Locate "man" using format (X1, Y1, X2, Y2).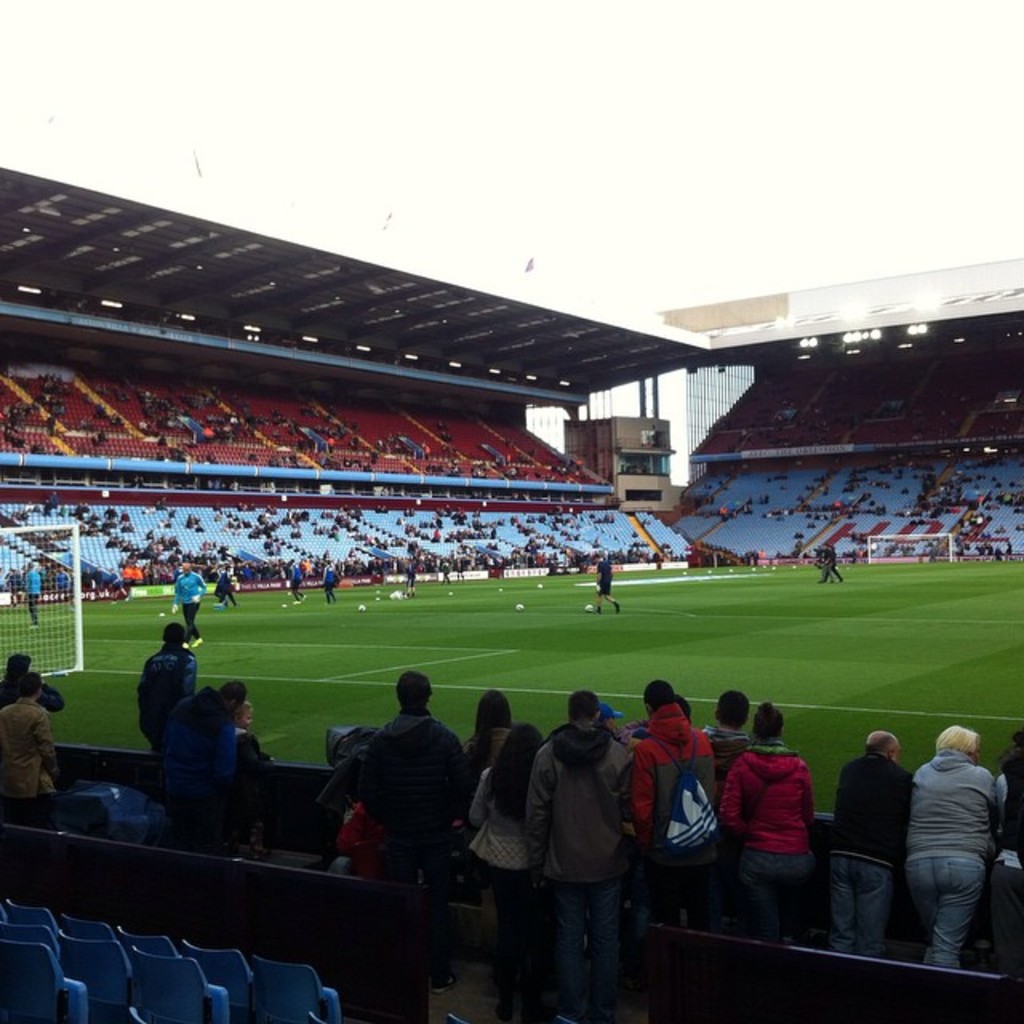
(302, 672, 1022, 1022).
